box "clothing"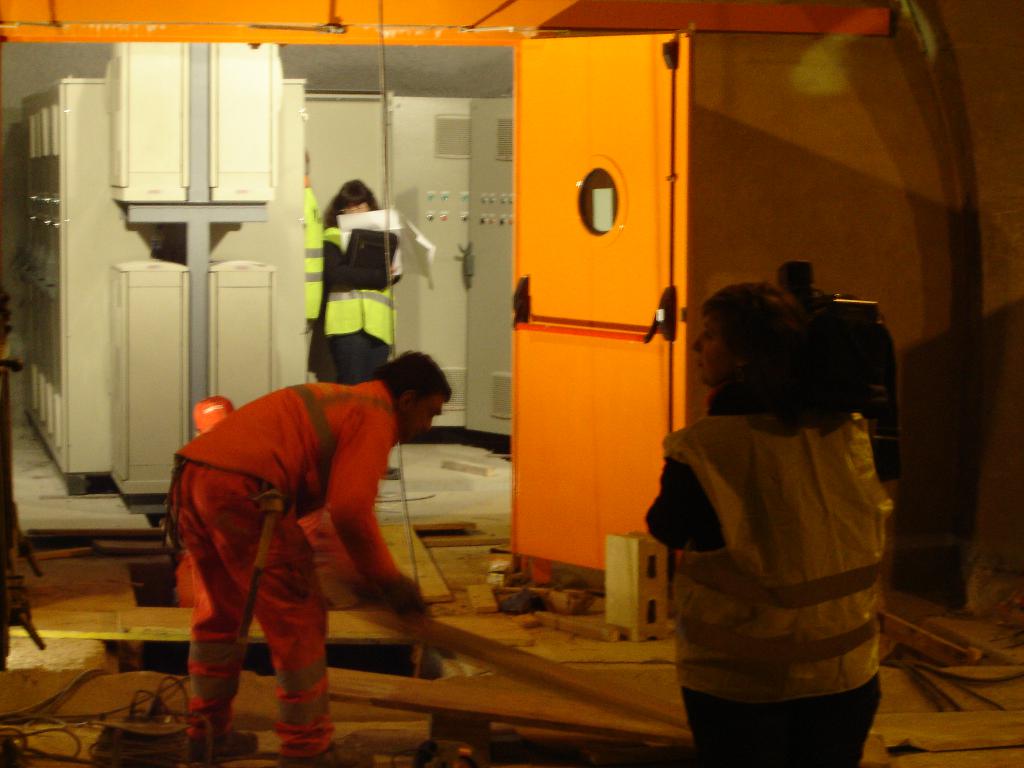
[left=648, top=374, right=890, bottom=767]
